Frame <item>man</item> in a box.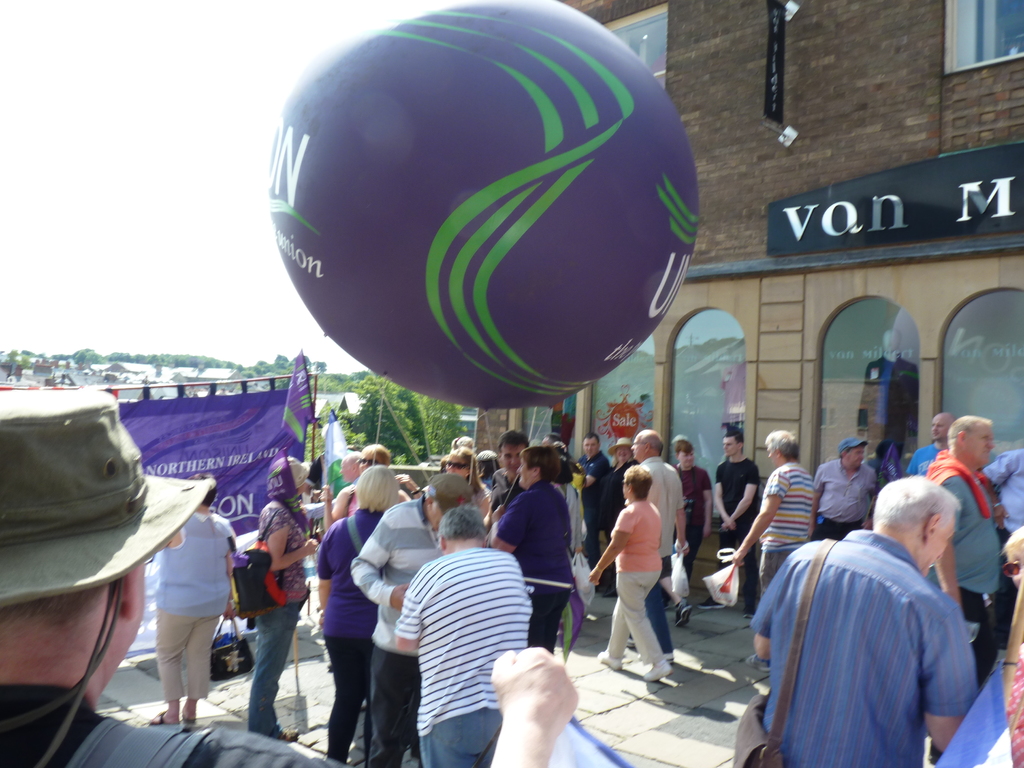
<region>538, 431, 563, 445</region>.
